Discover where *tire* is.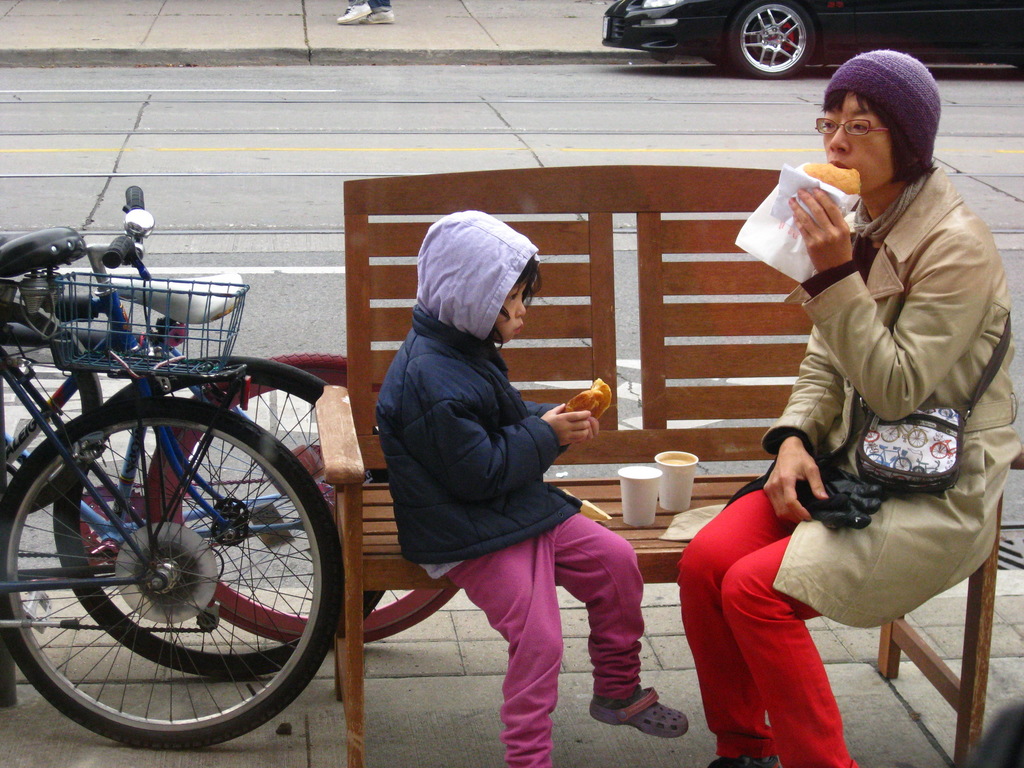
Discovered at [x1=0, y1=399, x2=335, y2=742].
